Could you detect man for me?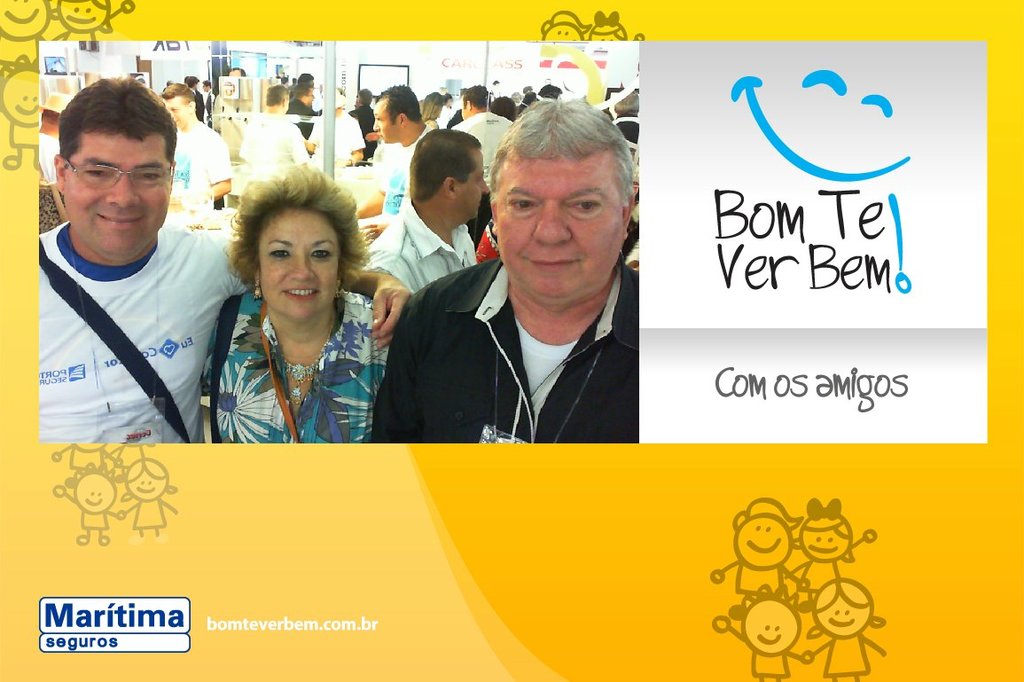
Detection result: <bbox>366, 106, 676, 466</bbox>.
